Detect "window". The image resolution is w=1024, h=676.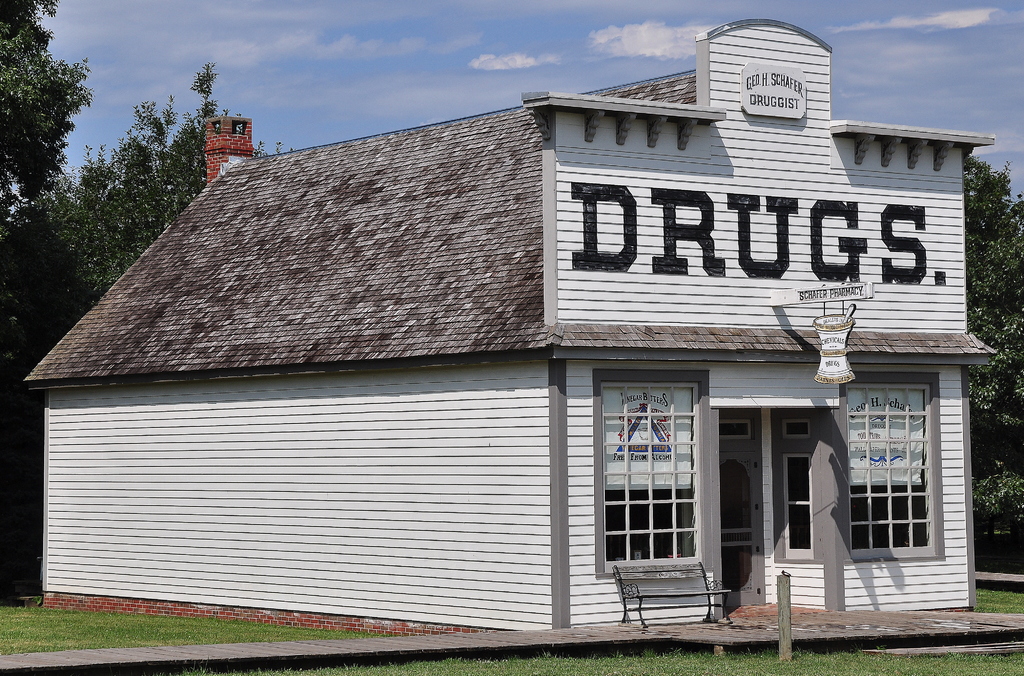
(x1=781, y1=451, x2=817, y2=558).
